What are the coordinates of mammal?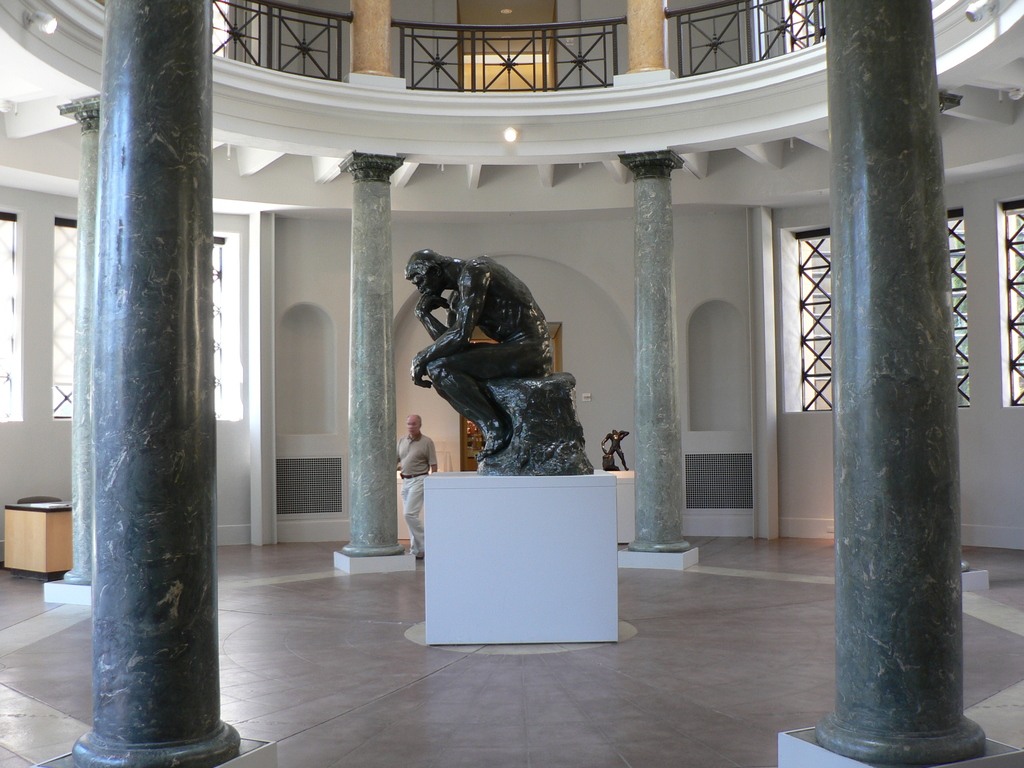
region(598, 430, 632, 470).
